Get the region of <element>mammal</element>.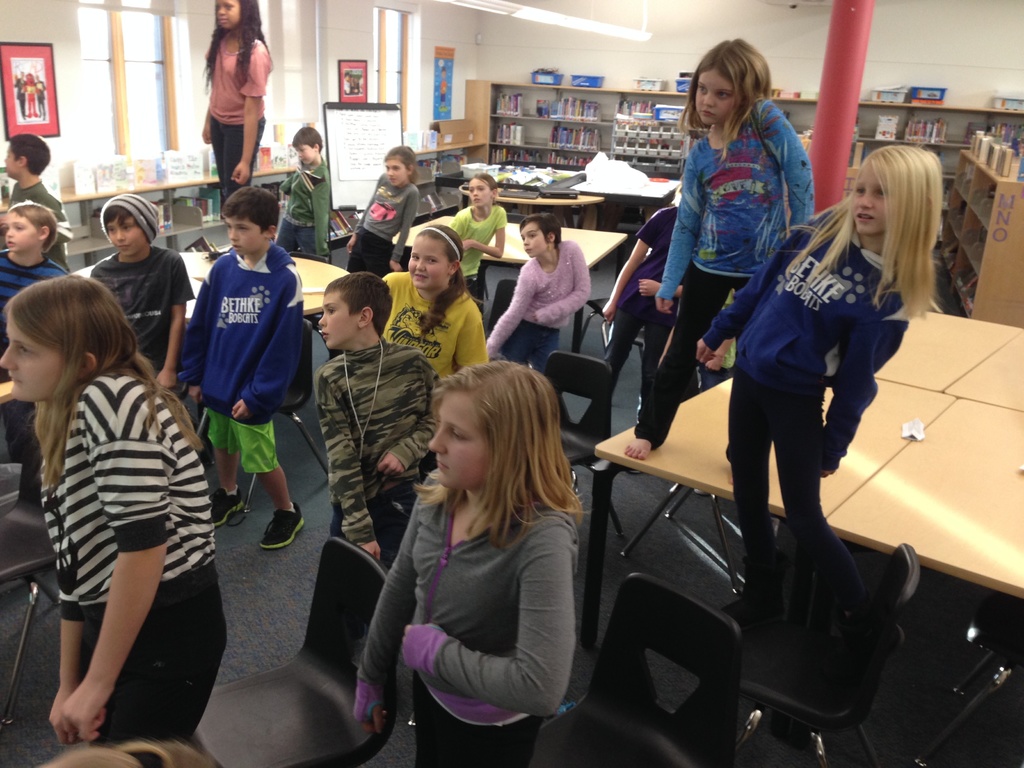
x1=600 y1=182 x2=685 y2=417.
